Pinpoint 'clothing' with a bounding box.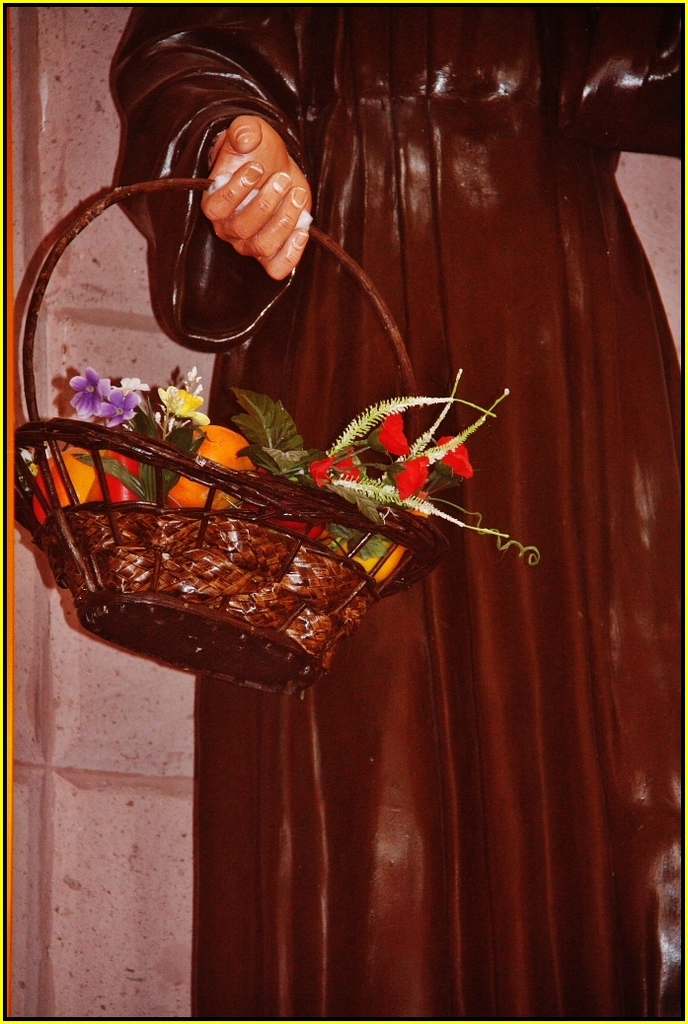
<box>111,0,687,1018</box>.
